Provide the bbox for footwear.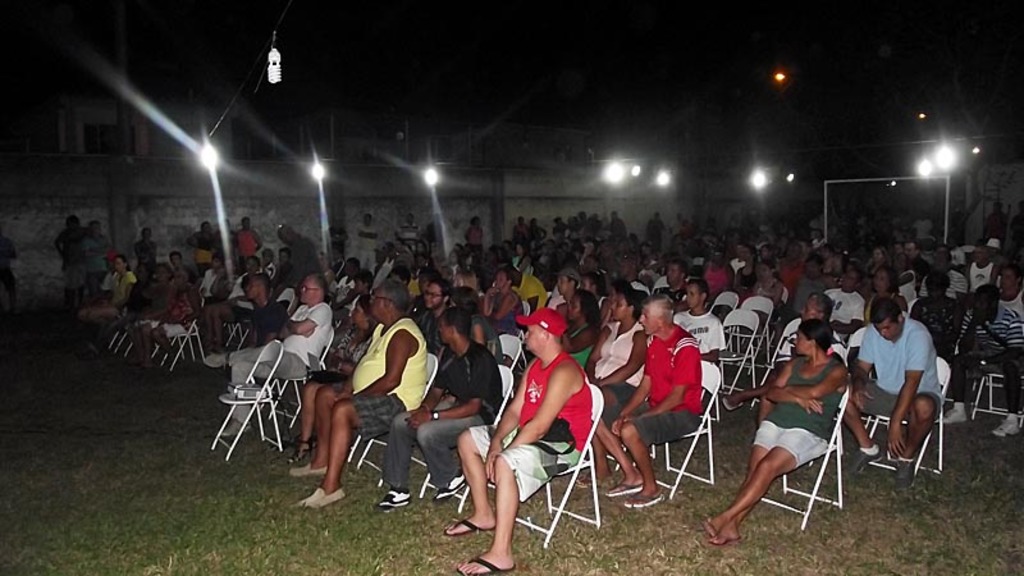
crop(297, 486, 346, 509).
